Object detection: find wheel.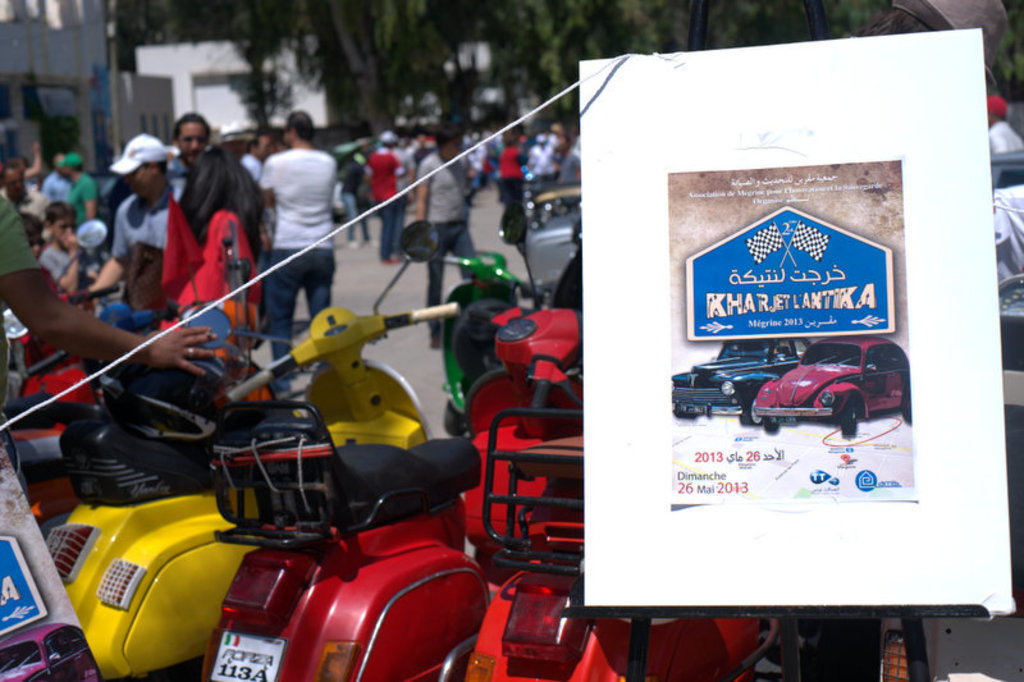
x1=439, y1=399, x2=476, y2=436.
